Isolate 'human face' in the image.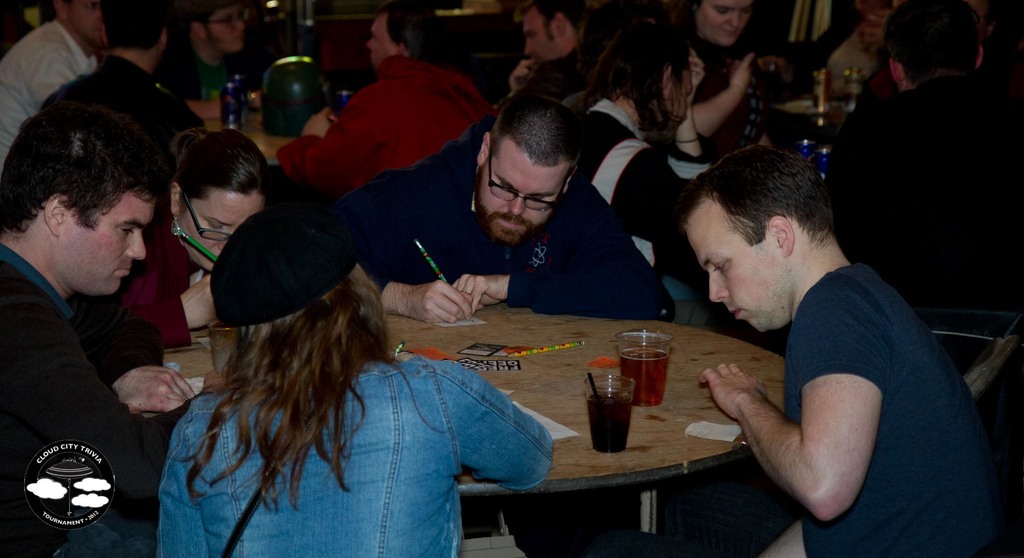
Isolated region: 693 0 749 46.
